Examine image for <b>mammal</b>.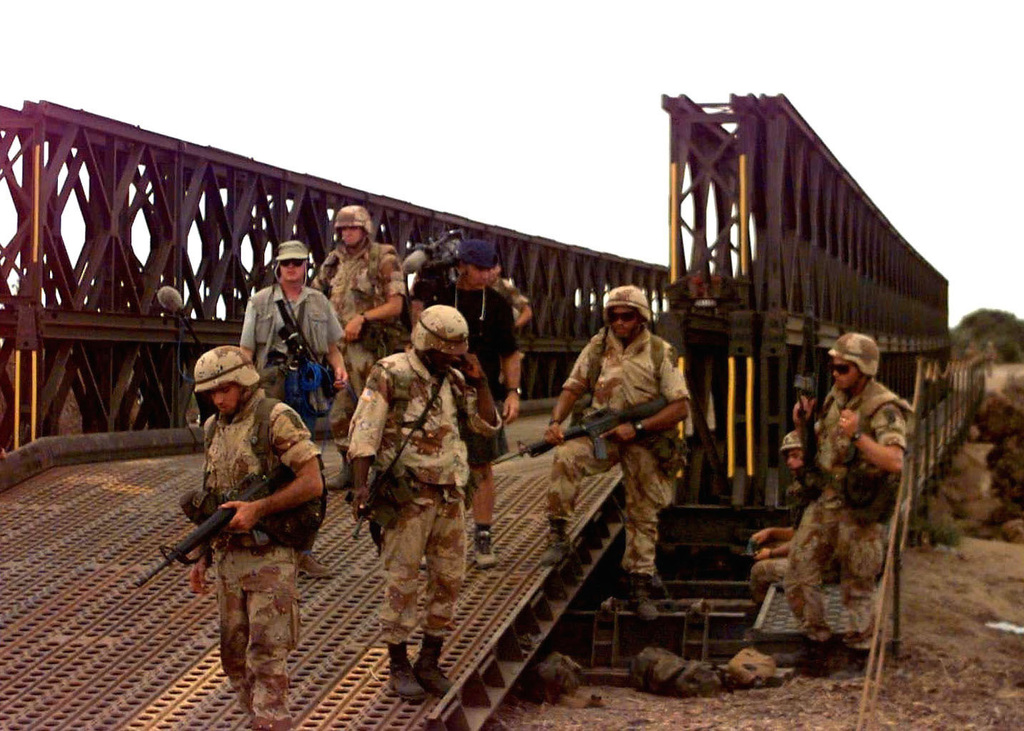
Examination result: [405,232,522,570].
